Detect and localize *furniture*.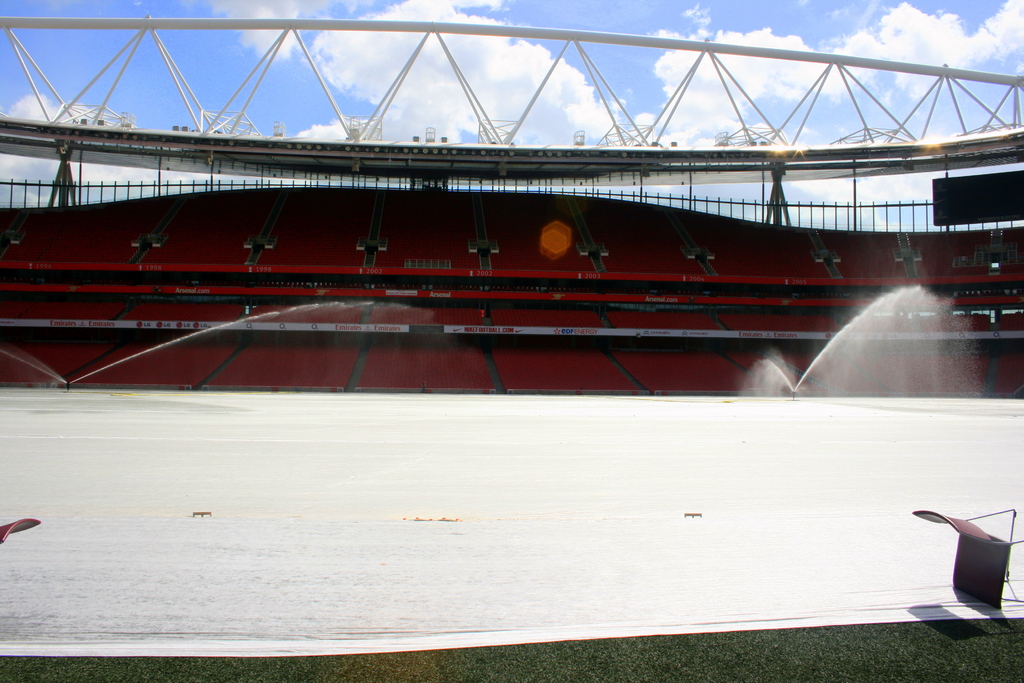
Localized at bbox(913, 507, 1023, 609).
